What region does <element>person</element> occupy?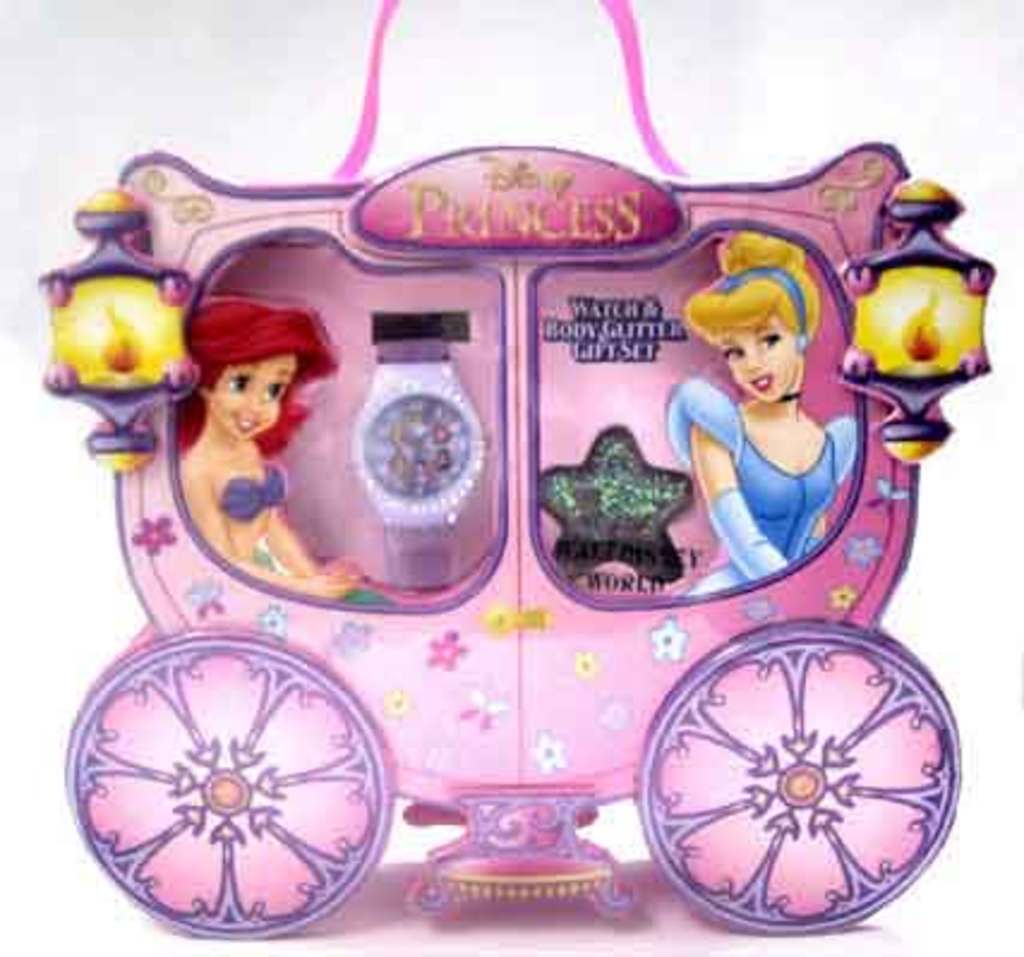
[681,230,856,607].
